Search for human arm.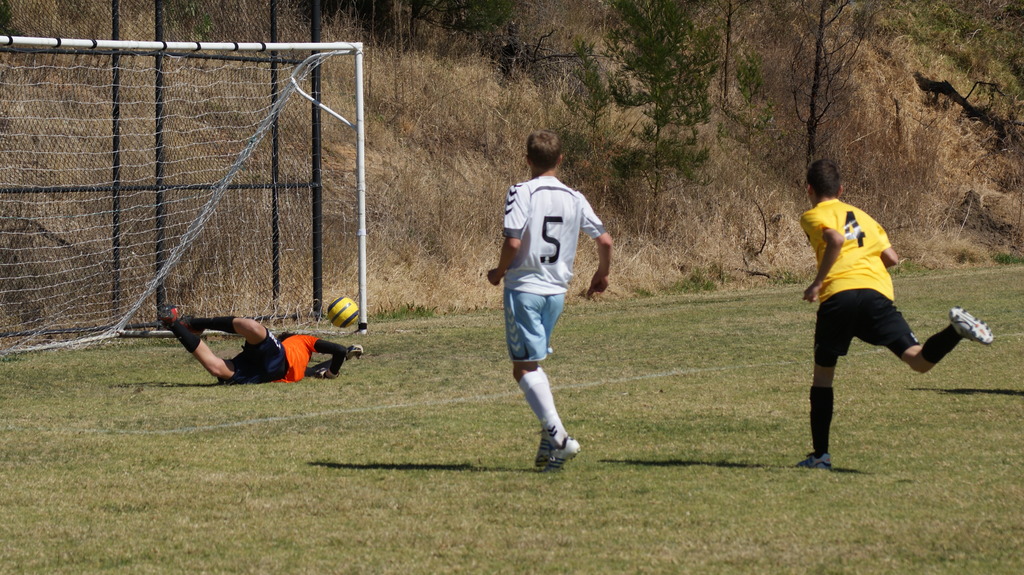
Found at {"x1": 302, "y1": 328, "x2": 348, "y2": 366}.
